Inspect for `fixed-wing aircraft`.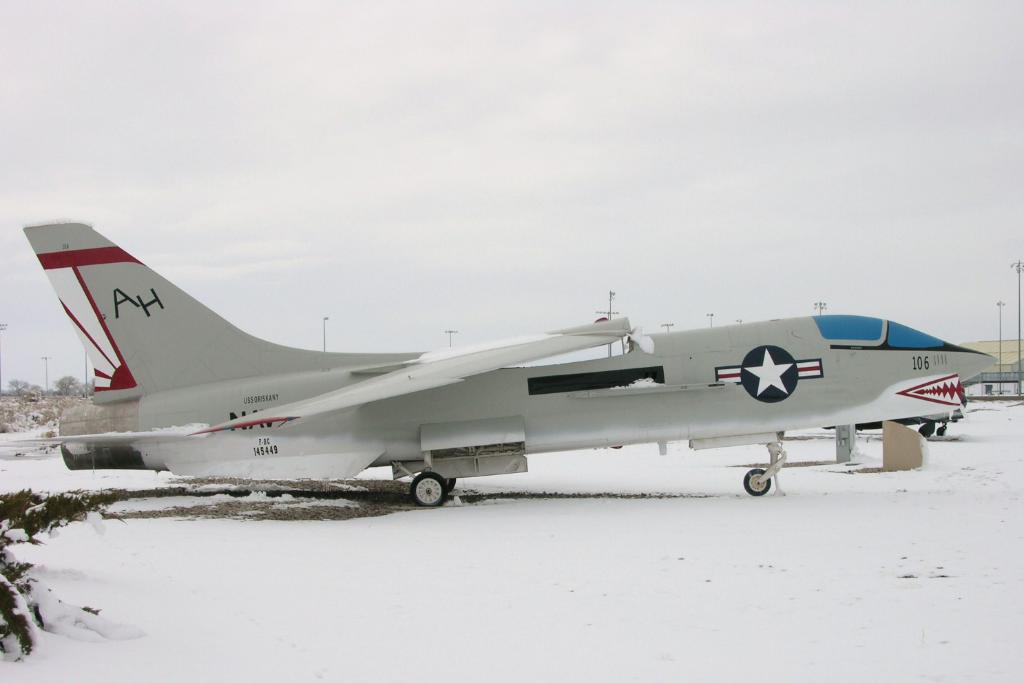
Inspection: crop(19, 220, 990, 512).
